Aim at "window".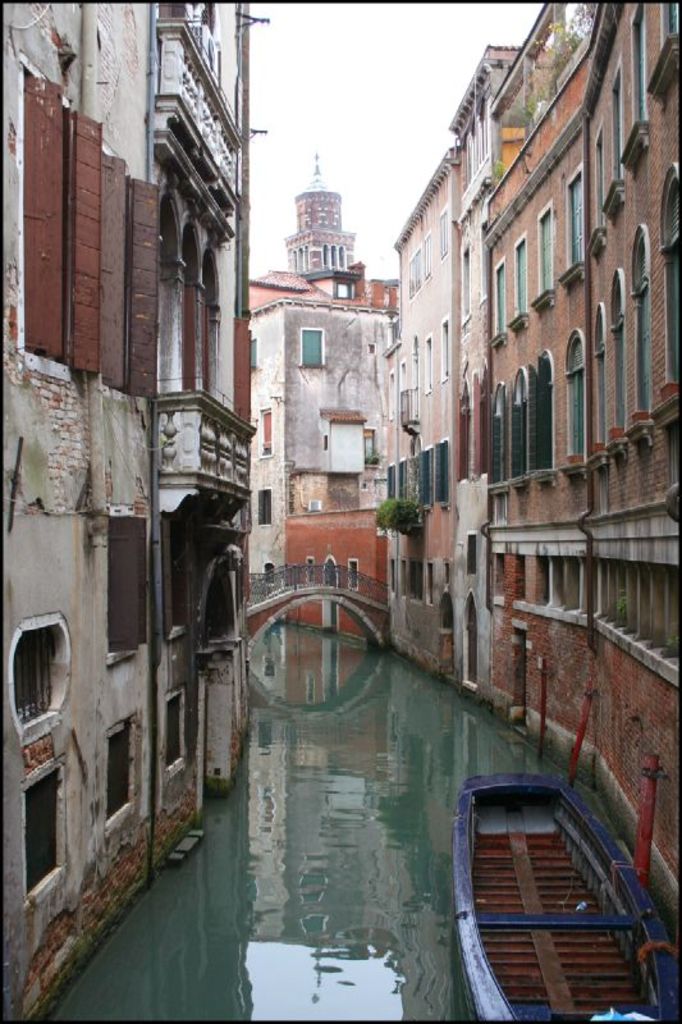
Aimed at [438, 596, 461, 673].
